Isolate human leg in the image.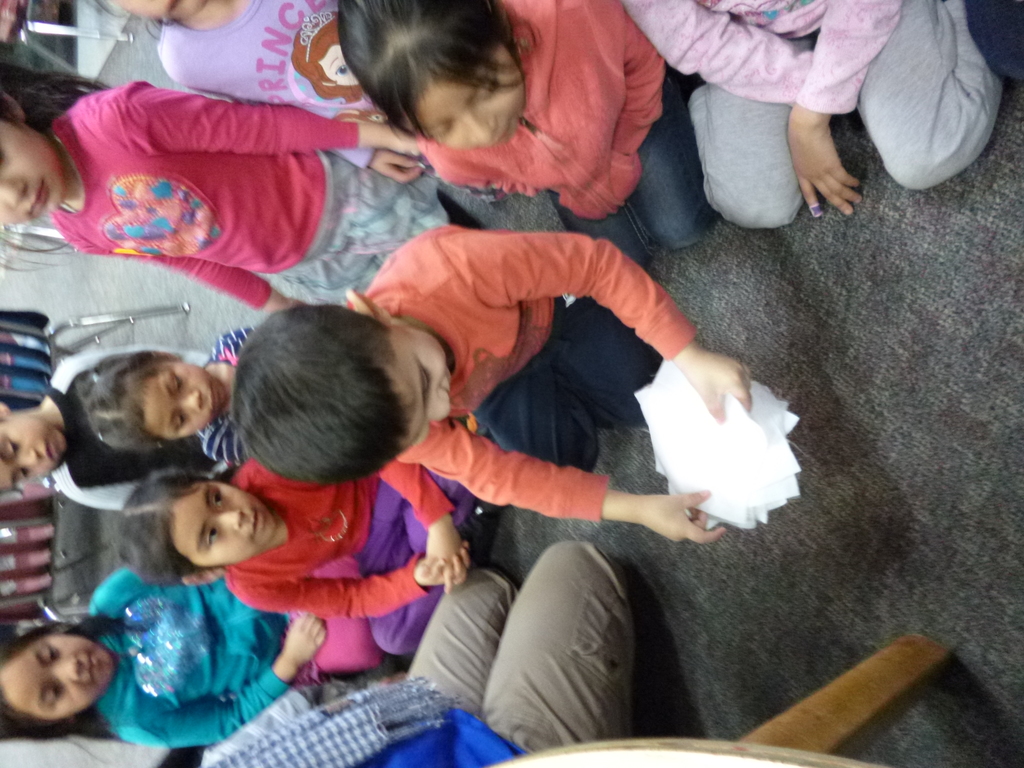
Isolated region: x1=630, y1=73, x2=715, y2=257.
